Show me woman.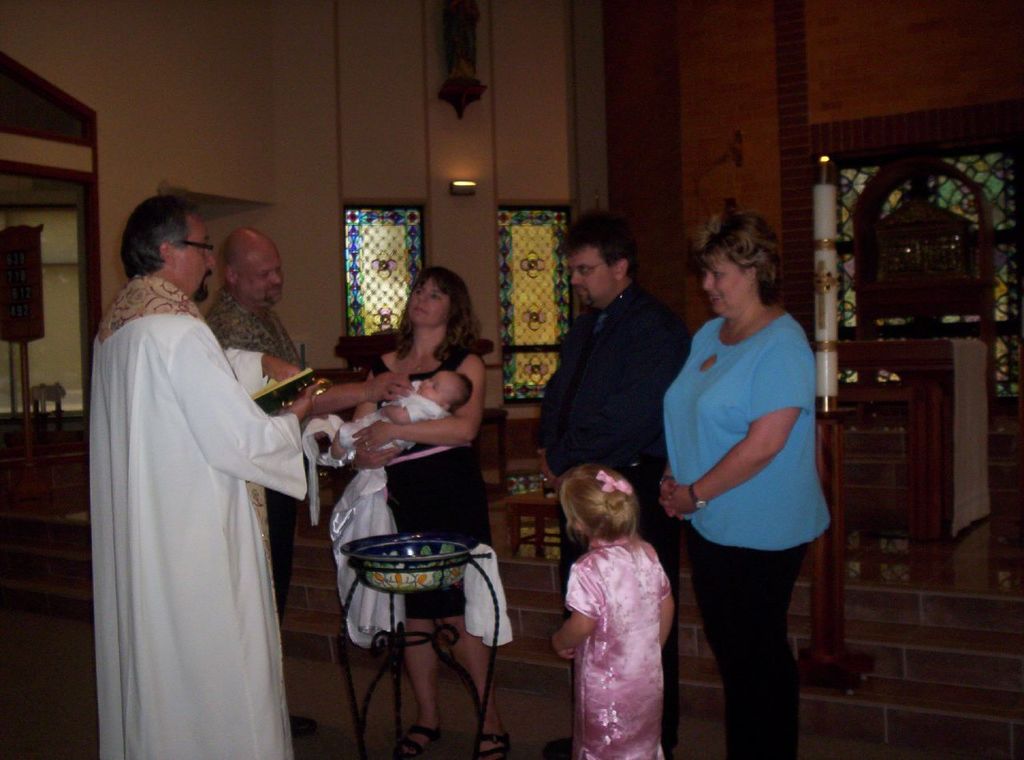
woman is here: 657:197:841:745.
